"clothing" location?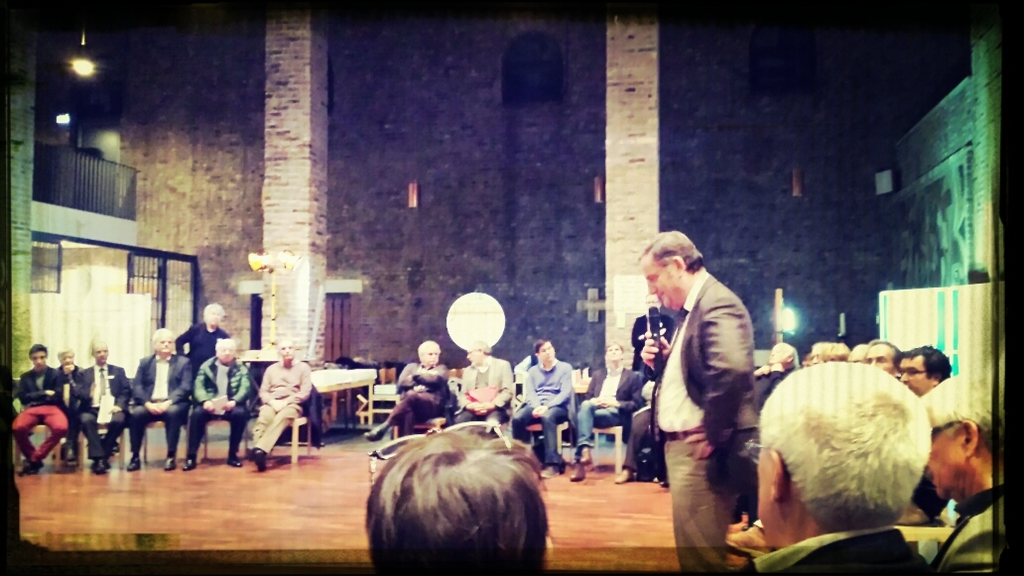
region(177, 324, 232, 379)
